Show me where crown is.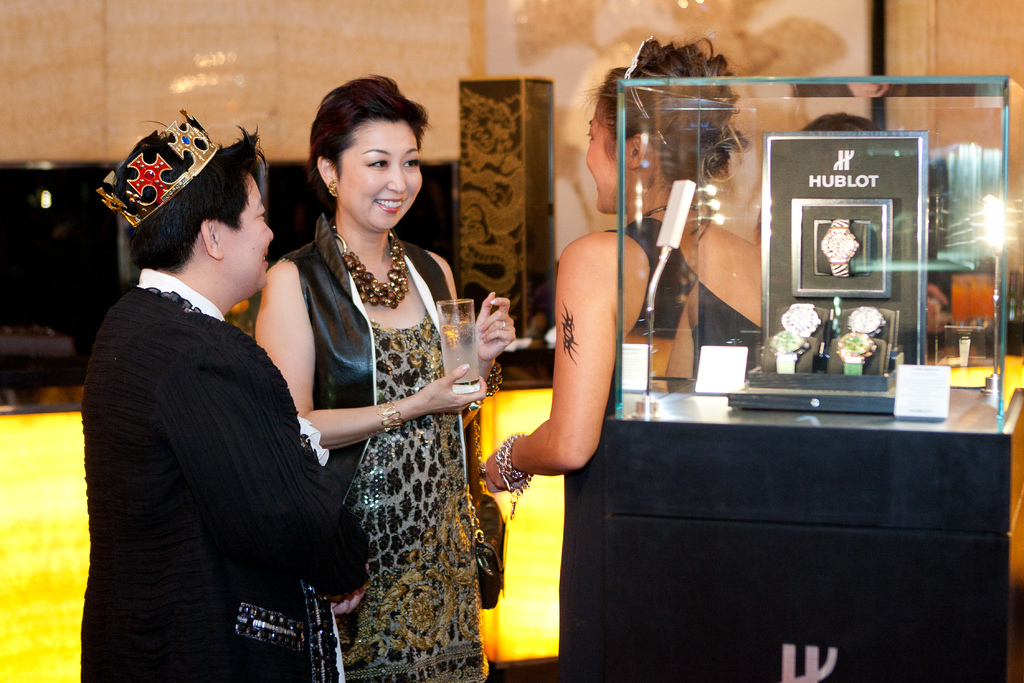
crown is at bbox=(92, 109, 222, 229).
